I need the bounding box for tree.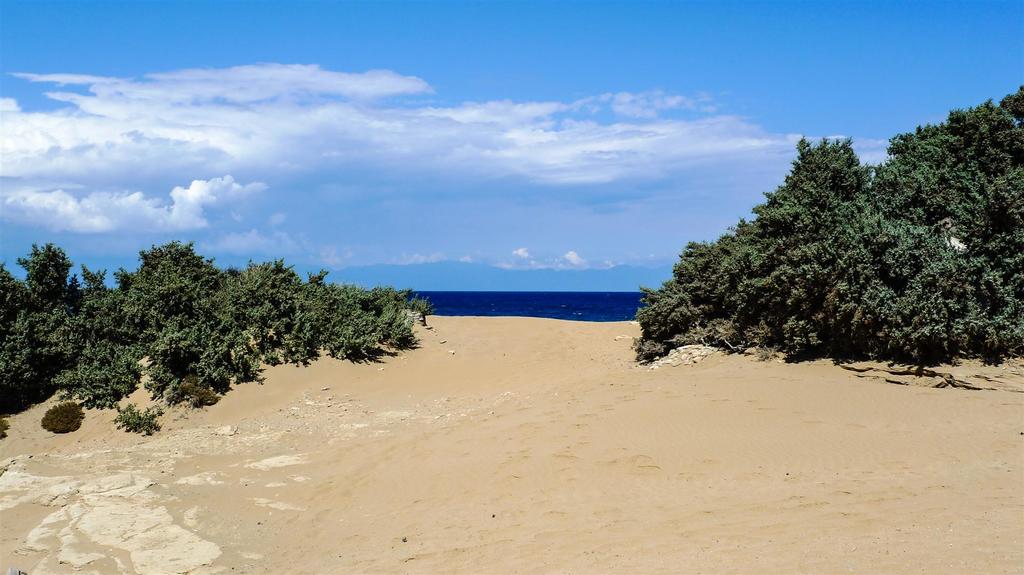
Here it is: box(291, 271, 427, 363).
